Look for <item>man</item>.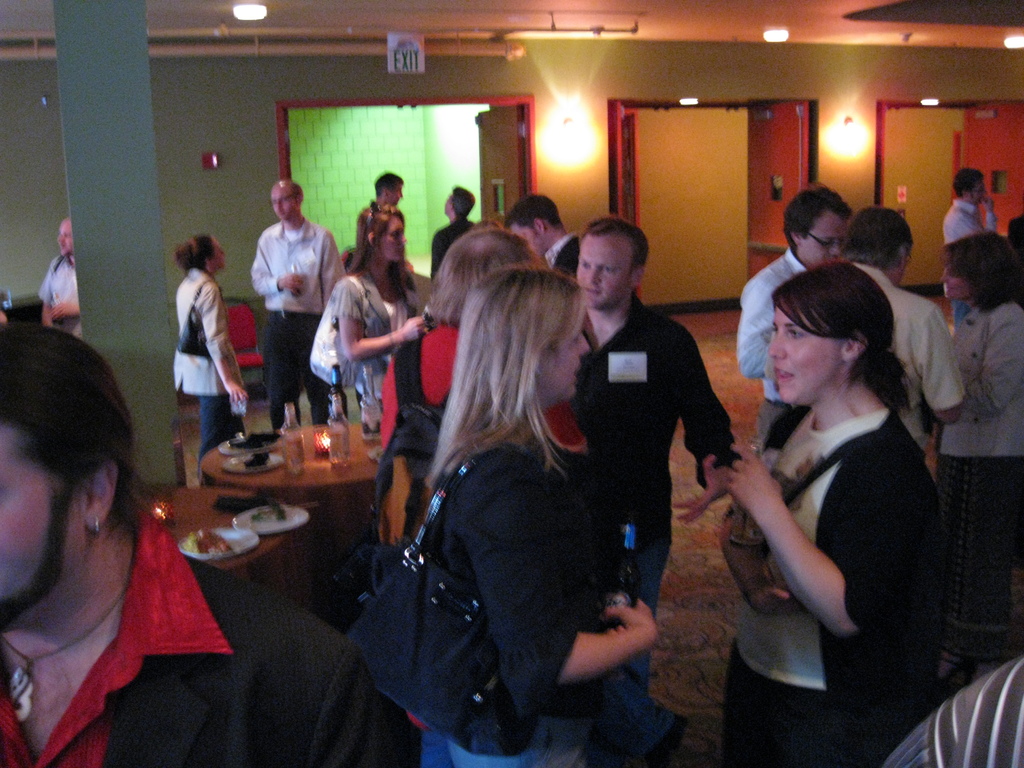
Found: <bbox>429, 185, 476, 276</bbox>.
